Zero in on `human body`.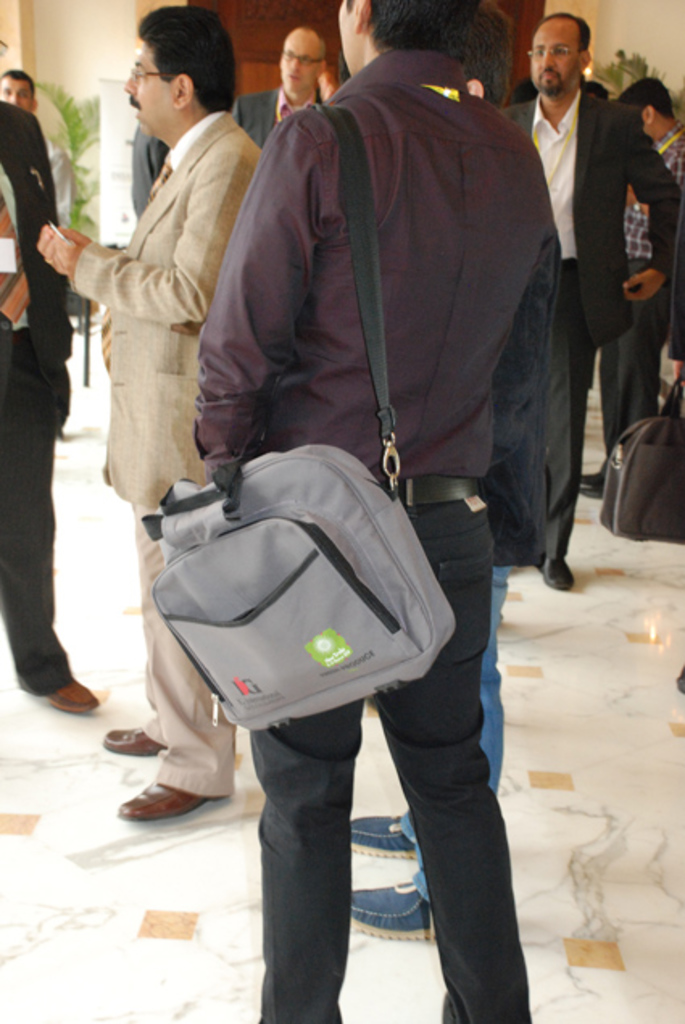
Zeroed in: <region>37, 106, 271, 824</region>.
